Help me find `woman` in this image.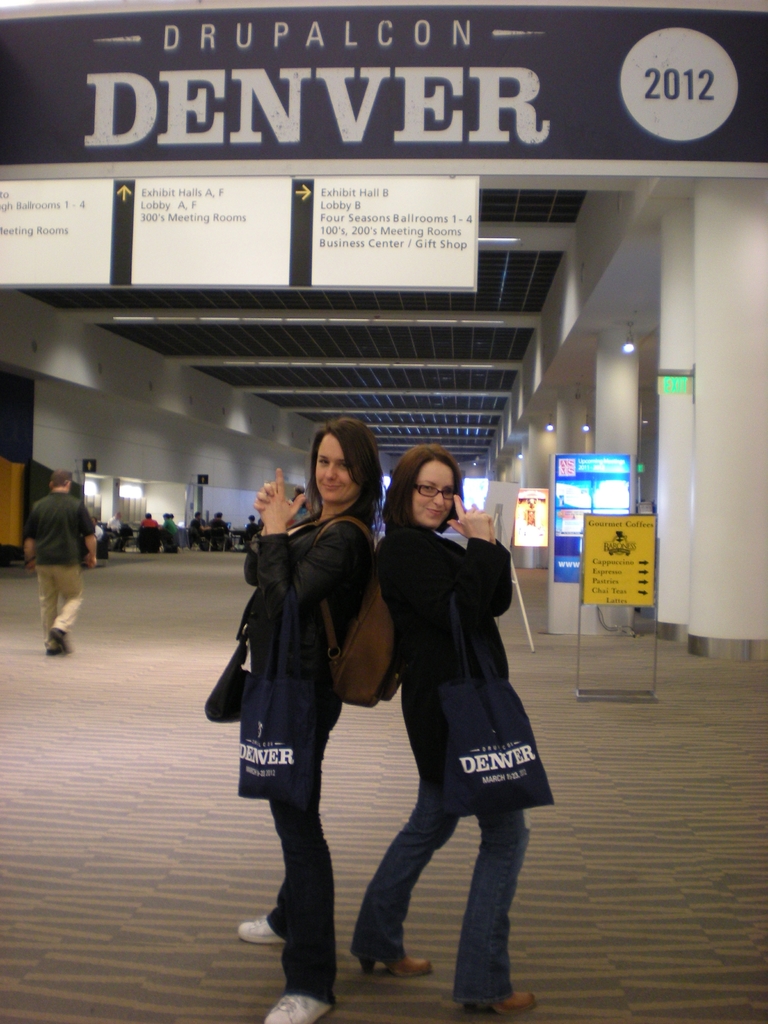
Found it: box=[241, 414, 381, 1023].
